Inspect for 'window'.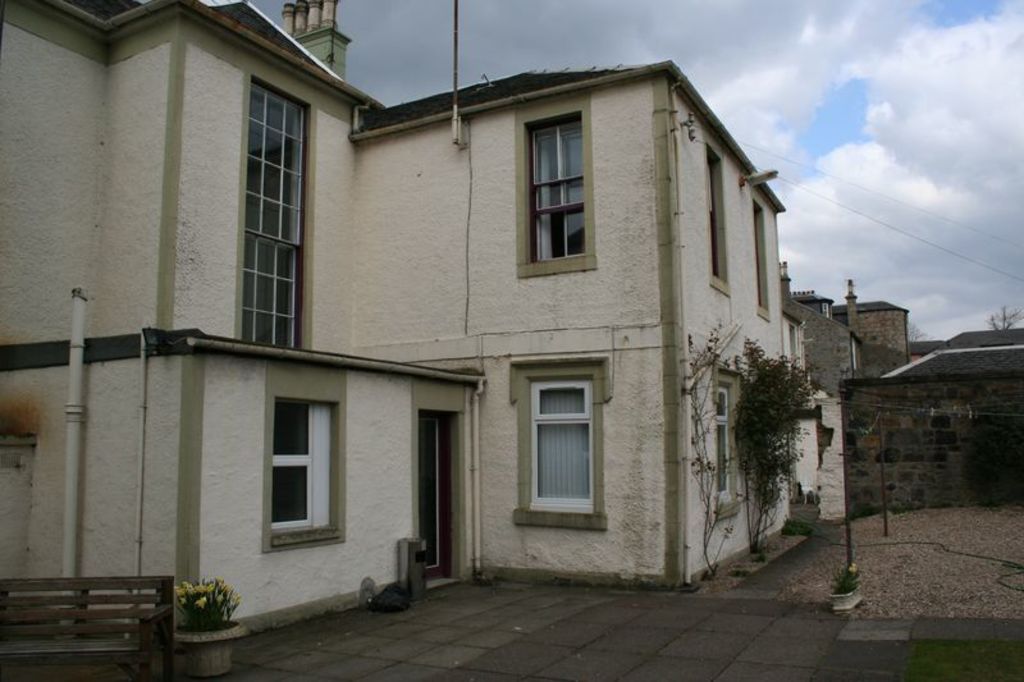
Inspection: select_region(755, 198, 773, 319).
